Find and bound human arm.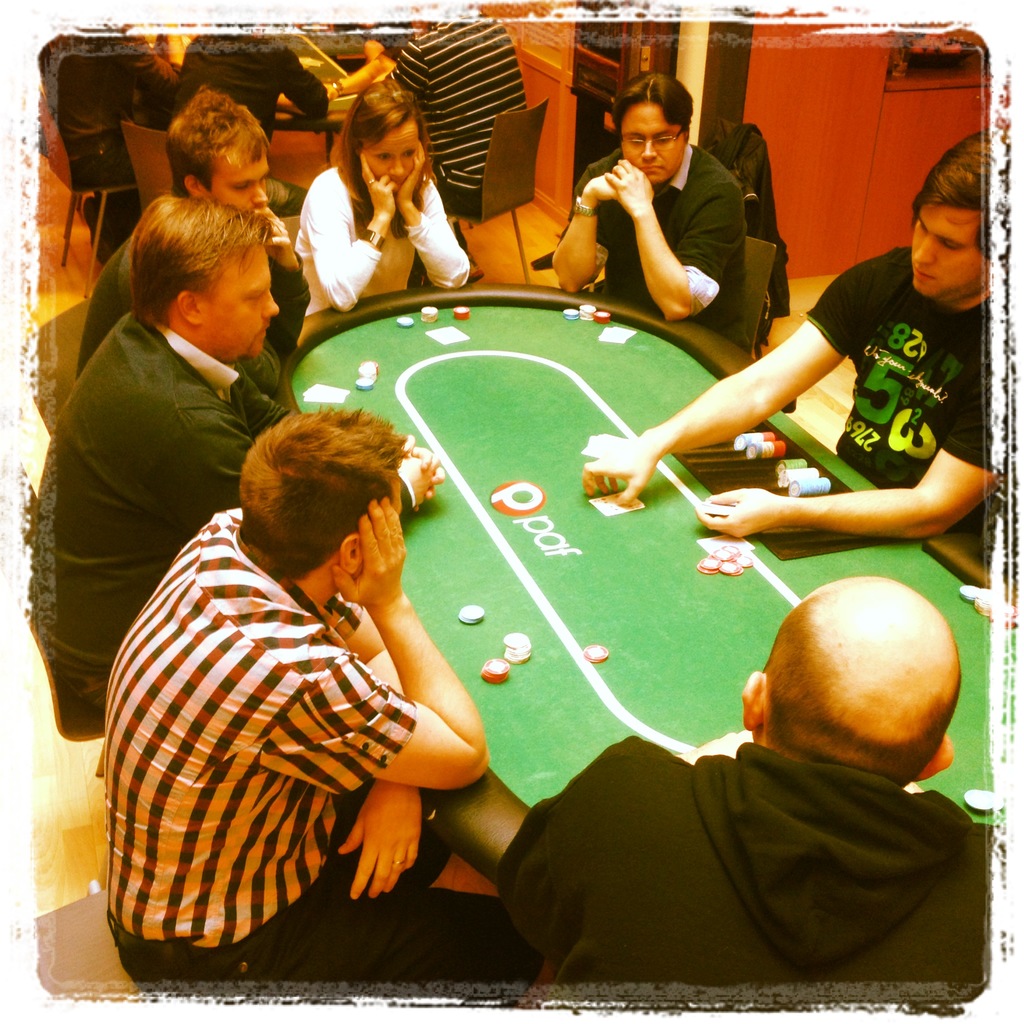
Bound: [687, 323, 1000, 548].
